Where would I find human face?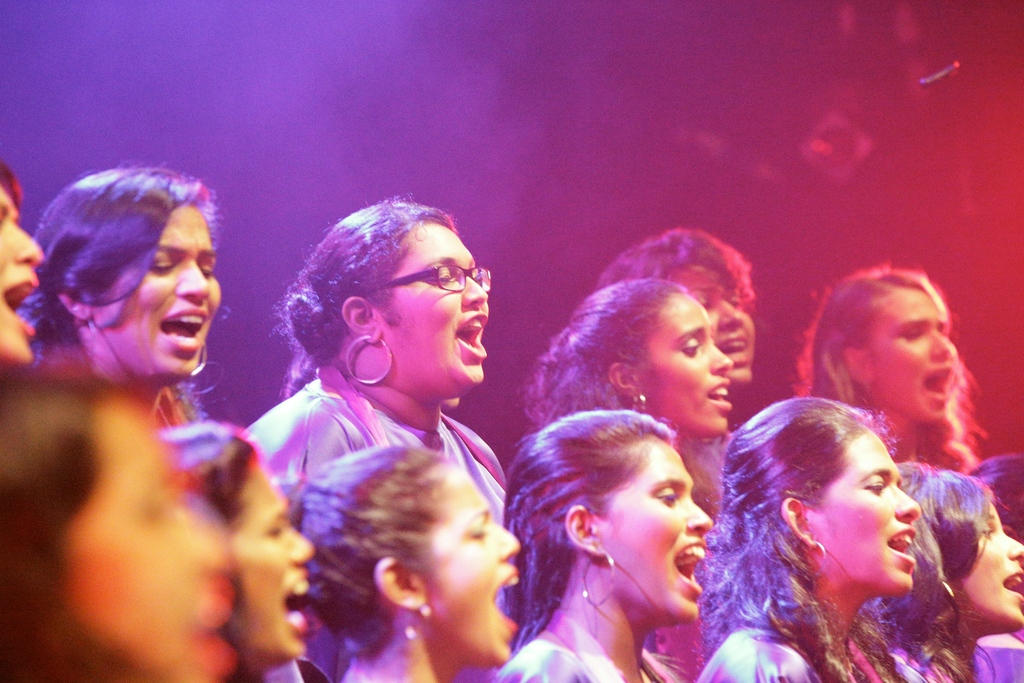
At select_region(89, 207, 221, 387).
